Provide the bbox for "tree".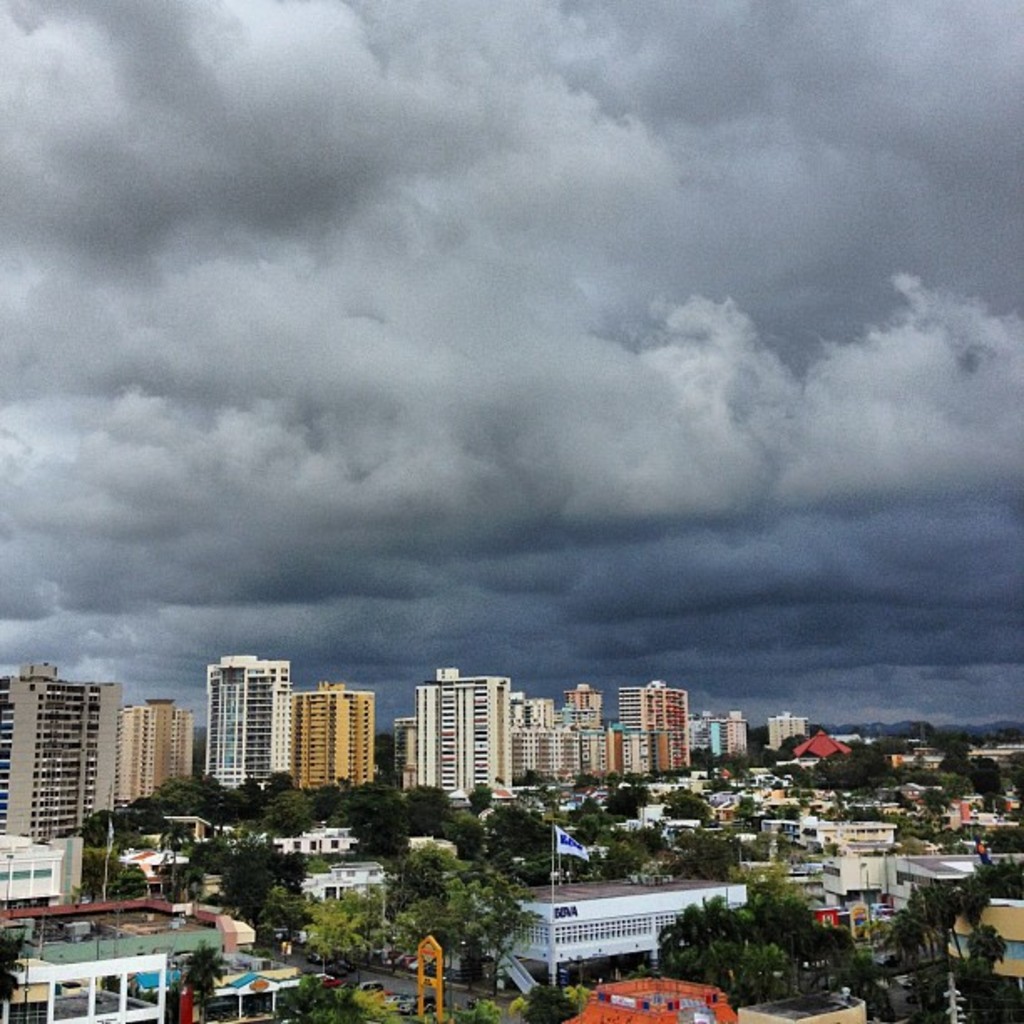
<box>0,932,27,1007</box>.
